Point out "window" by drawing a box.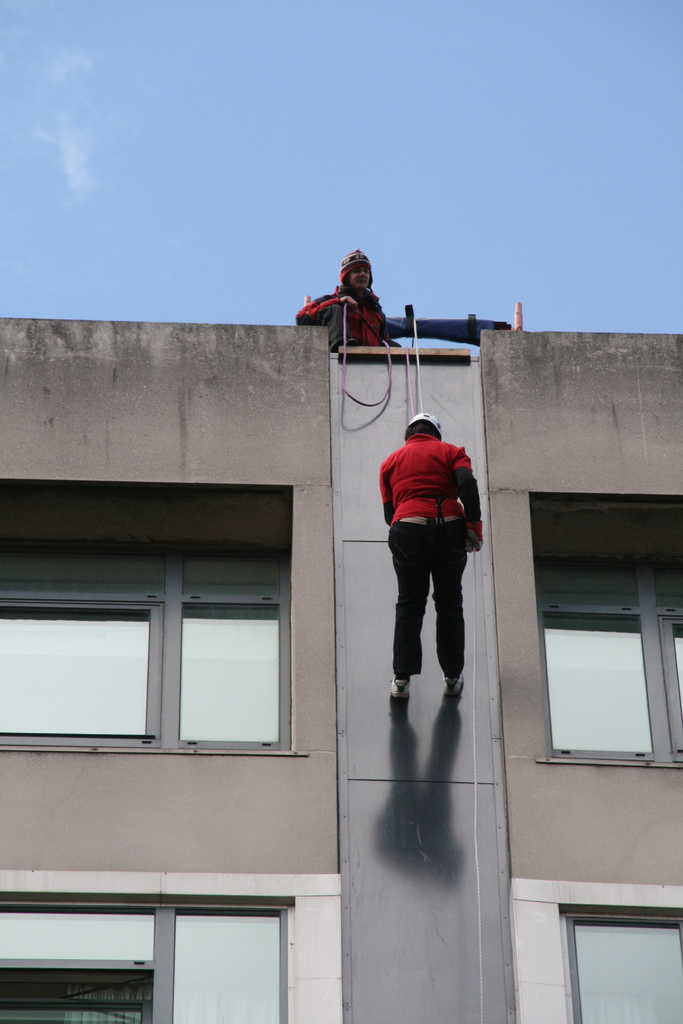
x1=553, y1=907, x2=682, y2=1023.
